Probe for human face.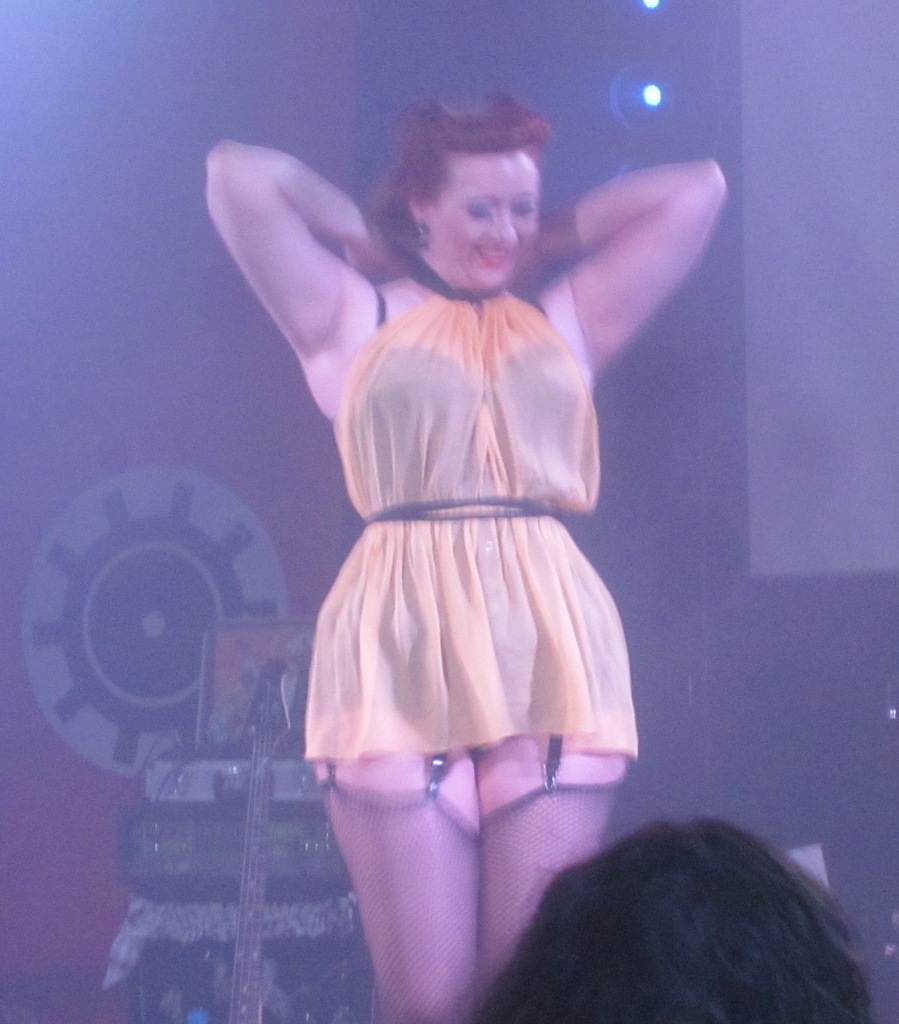
Probe result: x1=427 y1=152 x2=548 y2=293.
